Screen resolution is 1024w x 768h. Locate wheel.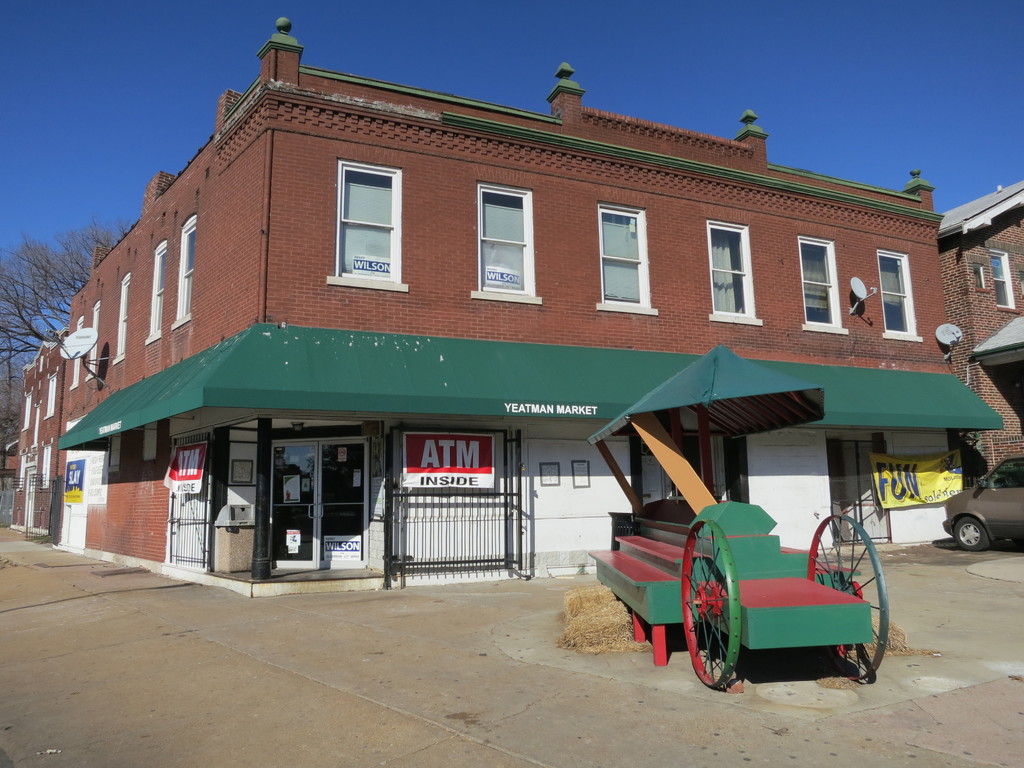
bbox=[950, 516, 988, 553].
